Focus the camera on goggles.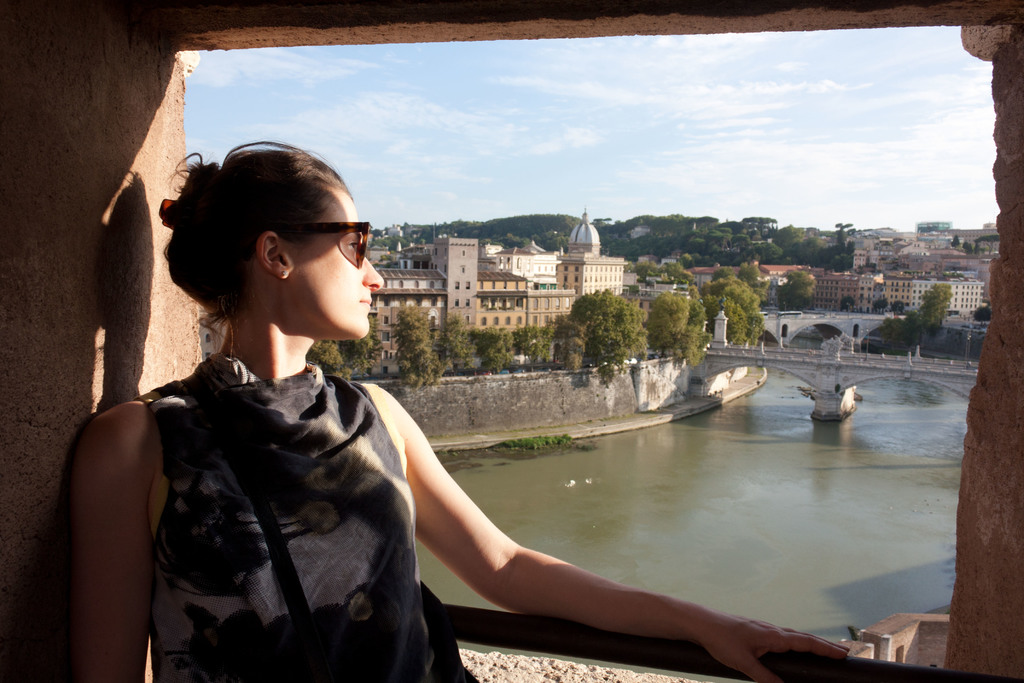
Focus region: [x1=259, y1=210, x2=377, y2=267].
